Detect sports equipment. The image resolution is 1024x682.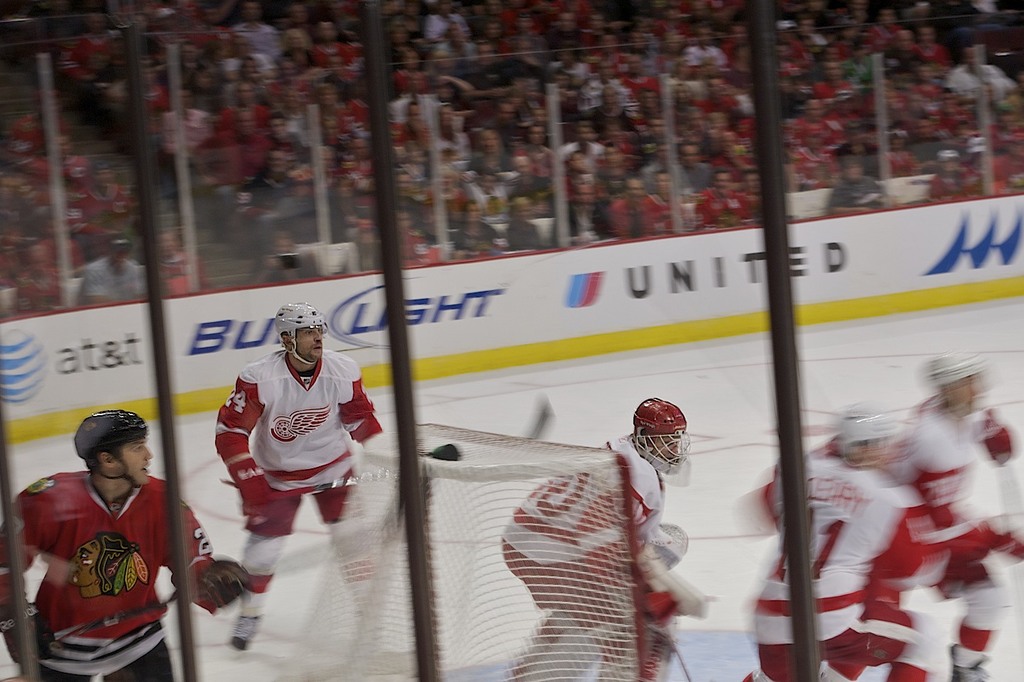
x1=516 y1=615 x2=599 y2=681.
